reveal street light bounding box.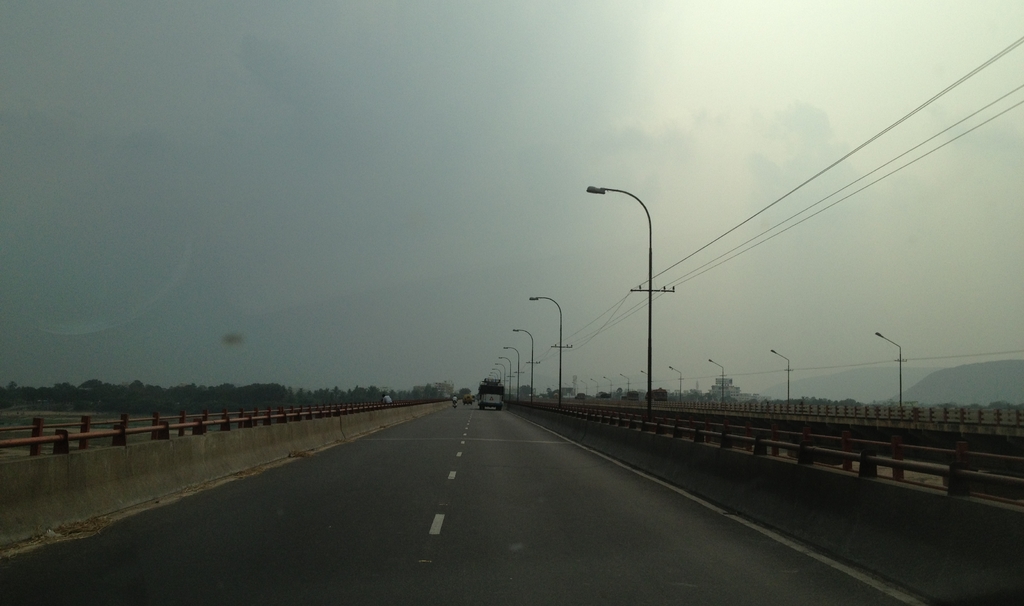
Revealed: left=522, top=293, right=563, bottom=407.
